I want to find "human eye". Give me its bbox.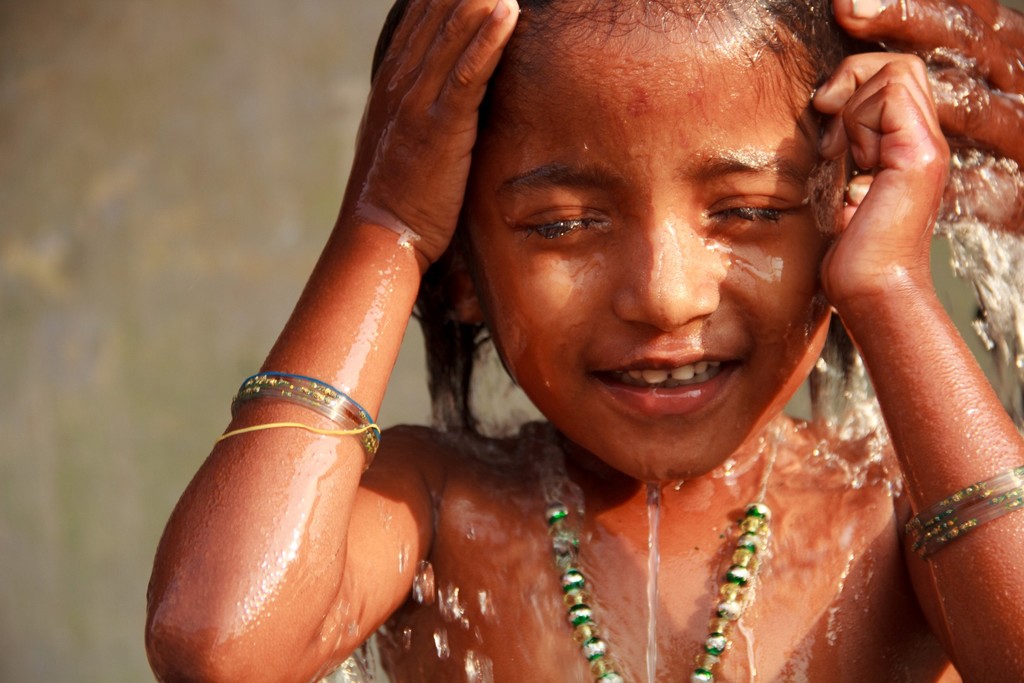
{"x1": 708, "y1": 197, "x2": 797, "y2": 233}.
